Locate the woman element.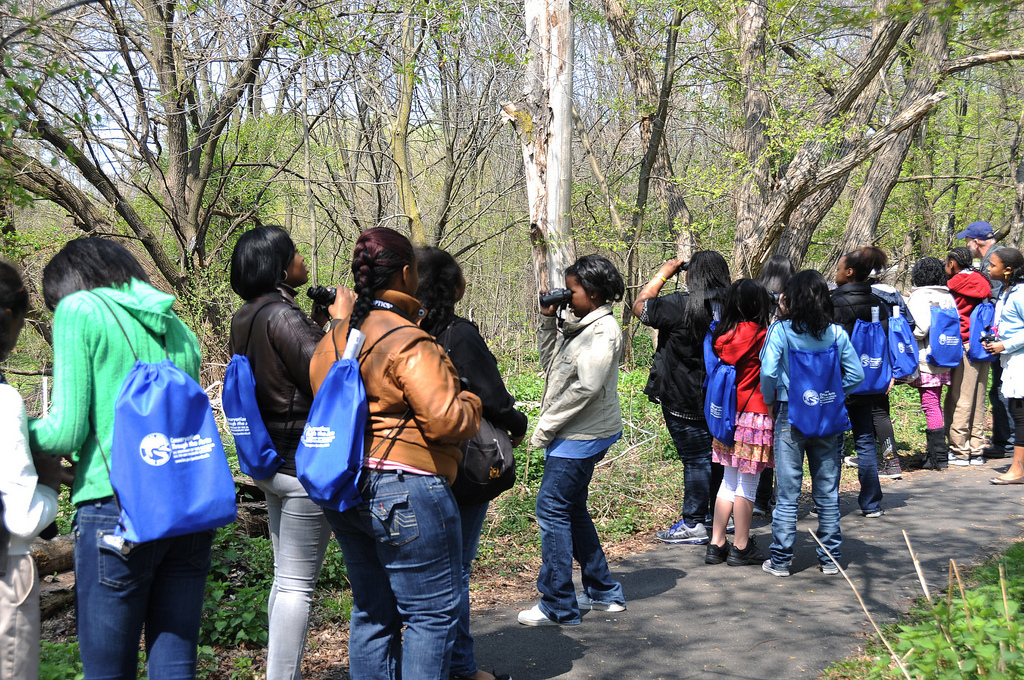
Element bbox: <box>757,252,798,543</box>.
